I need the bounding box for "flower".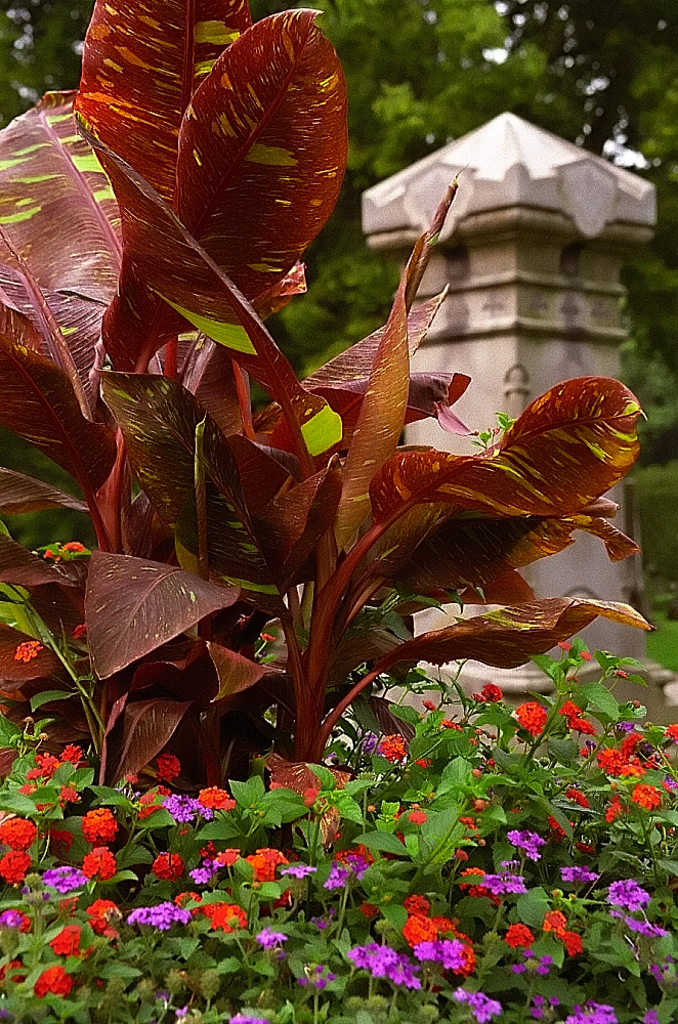
Here it is: 18 638 49 669.
